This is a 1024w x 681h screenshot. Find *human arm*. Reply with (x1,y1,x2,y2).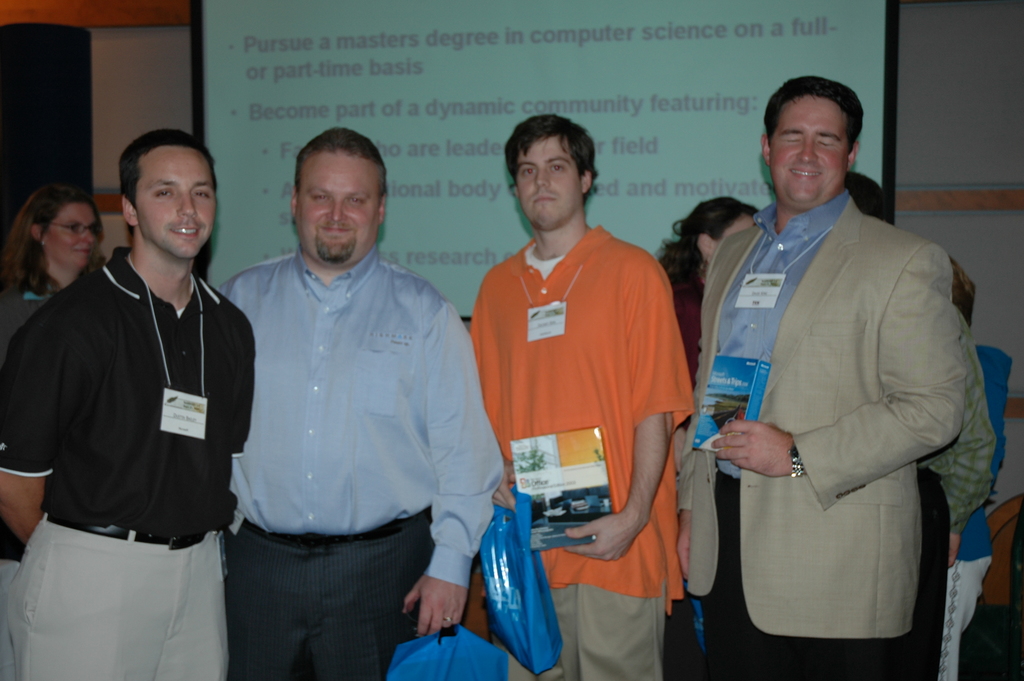
(563,265,703,567).
